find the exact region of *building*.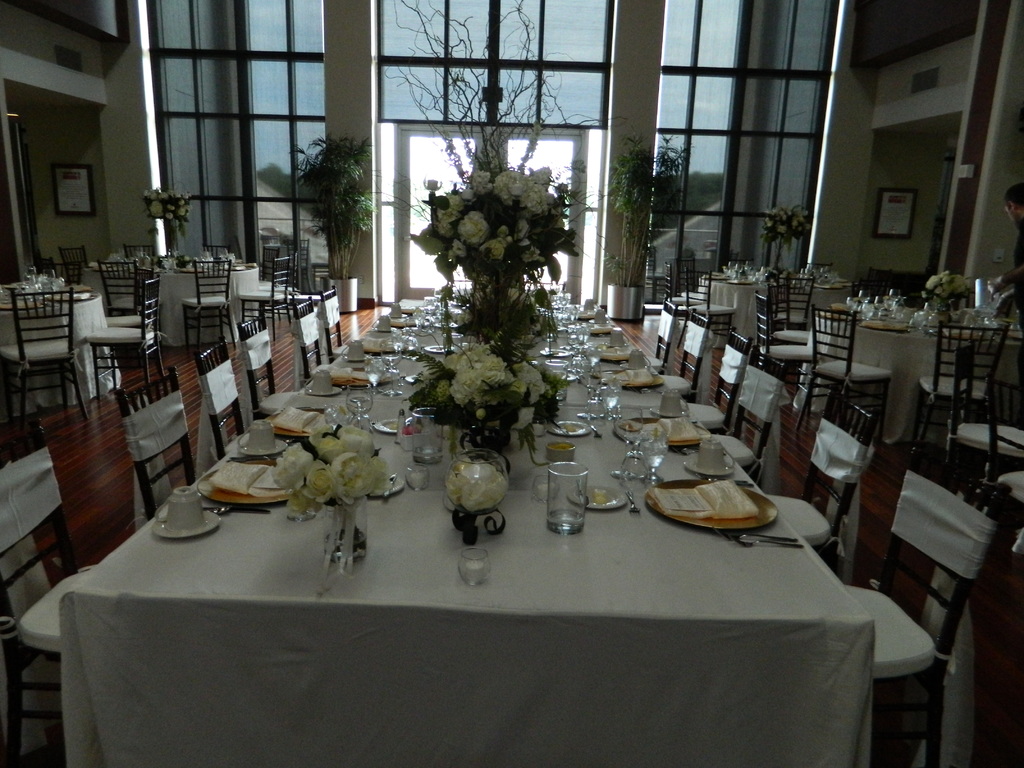
Exact region: 0 0 1023 767.
